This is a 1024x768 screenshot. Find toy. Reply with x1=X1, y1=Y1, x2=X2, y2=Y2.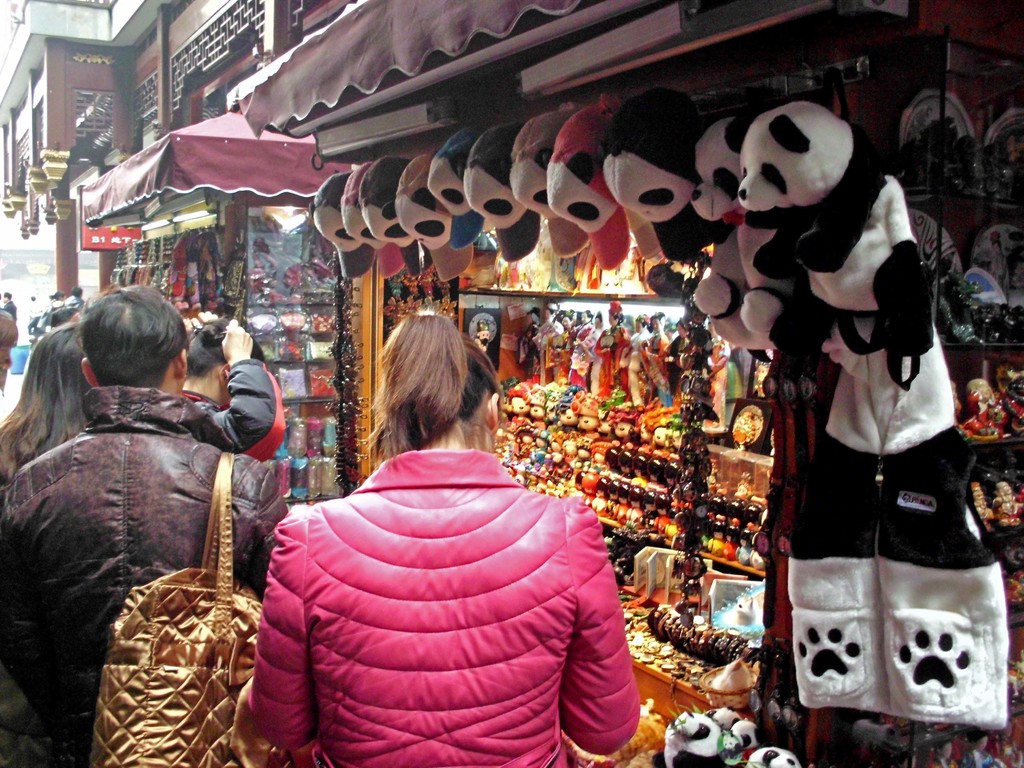
x1=663, y1=705, x2=756, y2=767.
